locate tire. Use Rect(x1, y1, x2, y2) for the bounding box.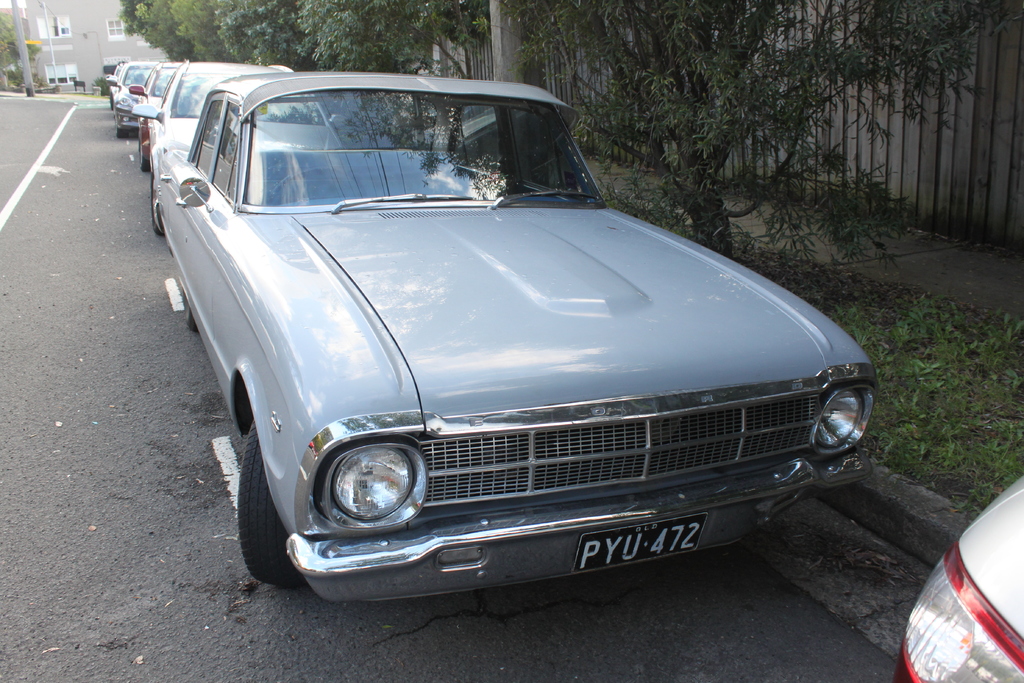
Rect(141, 145, 152, 174).
